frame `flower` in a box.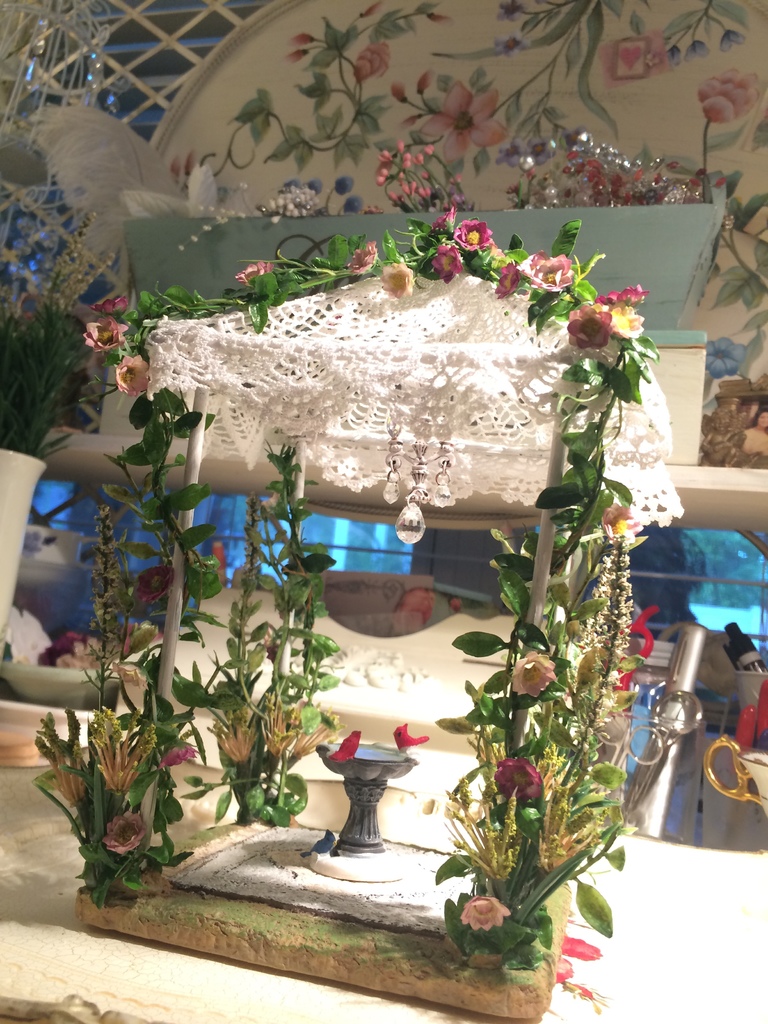
242,261,275,287.
